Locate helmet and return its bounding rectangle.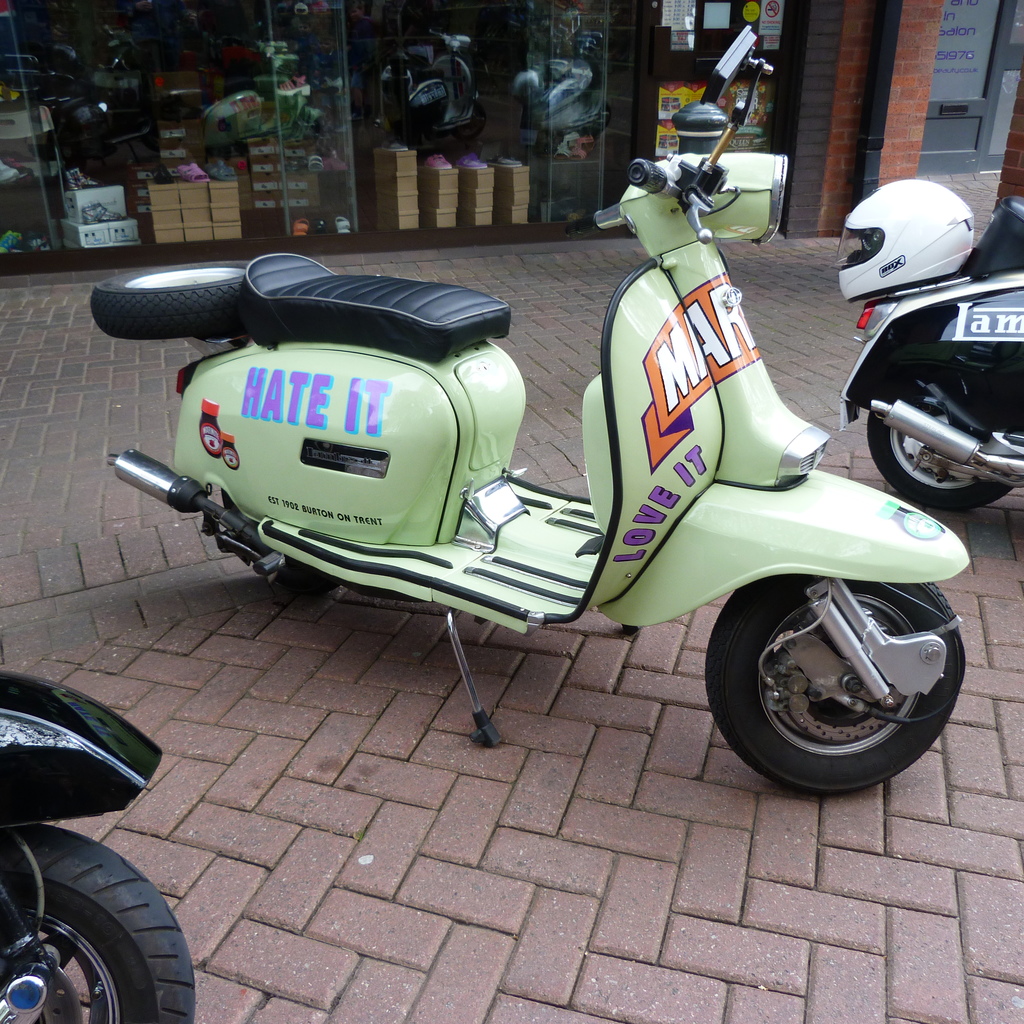
[x1=854, y1=193, x2=1001, y2=321].
